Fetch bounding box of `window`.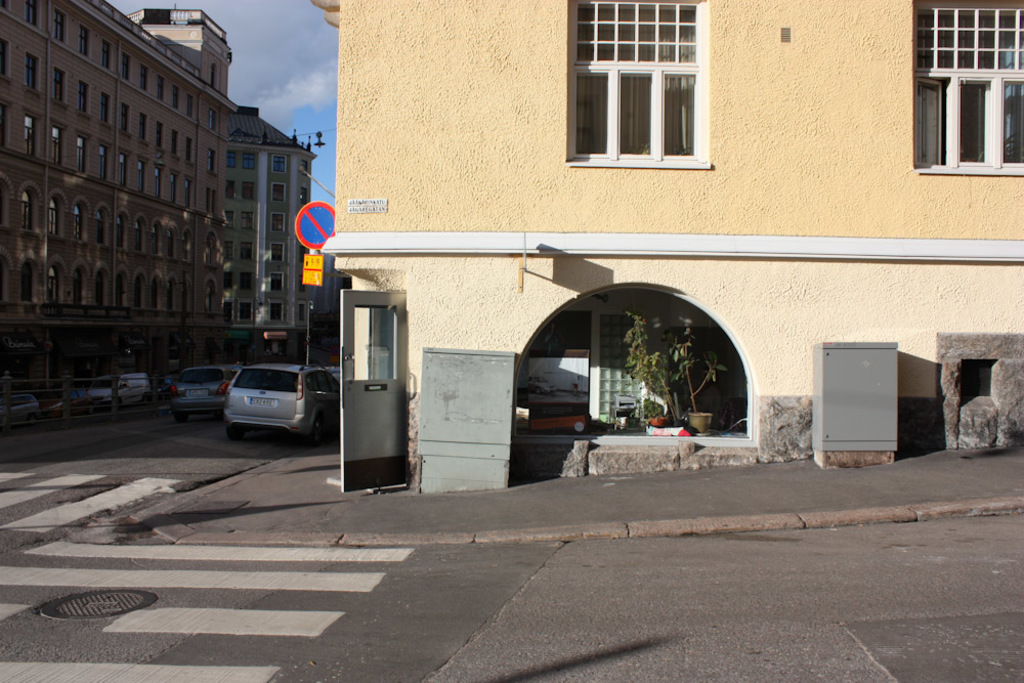
Bbox: locate(112, 213, 129, 251).
